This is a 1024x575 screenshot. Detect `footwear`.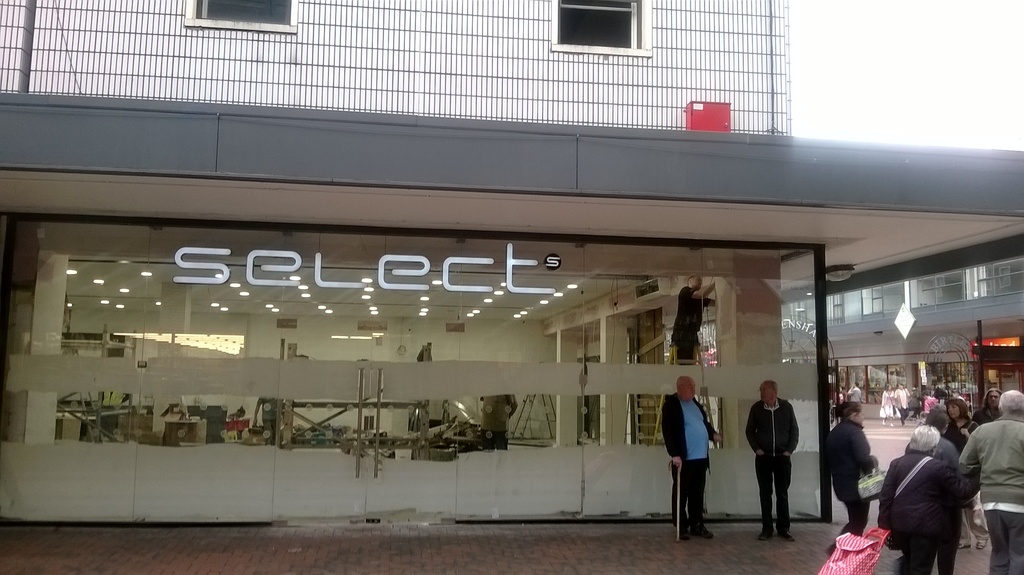
<bbox>774, 525, 796, 546</bbox>.
